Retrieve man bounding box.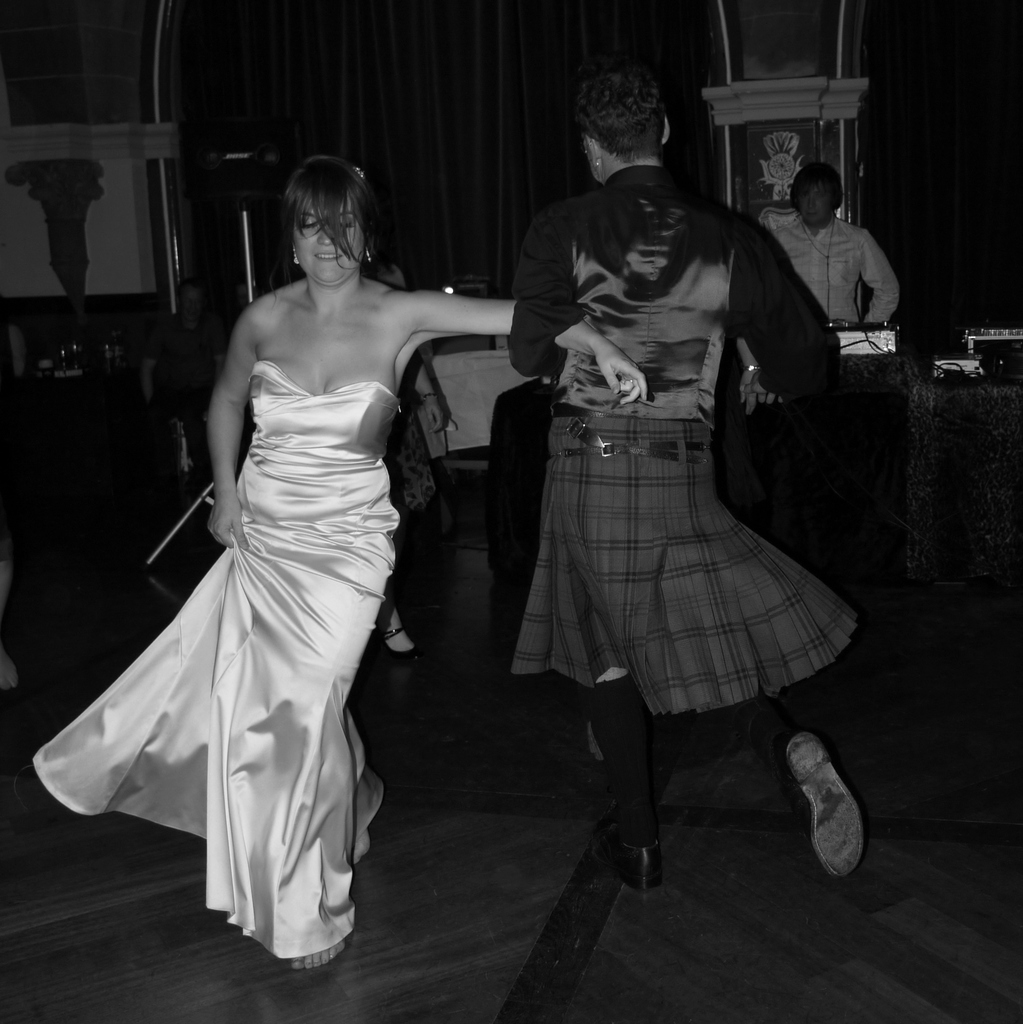
Bounding box: (x1=762, y1=161, x2=915, y2=340).
